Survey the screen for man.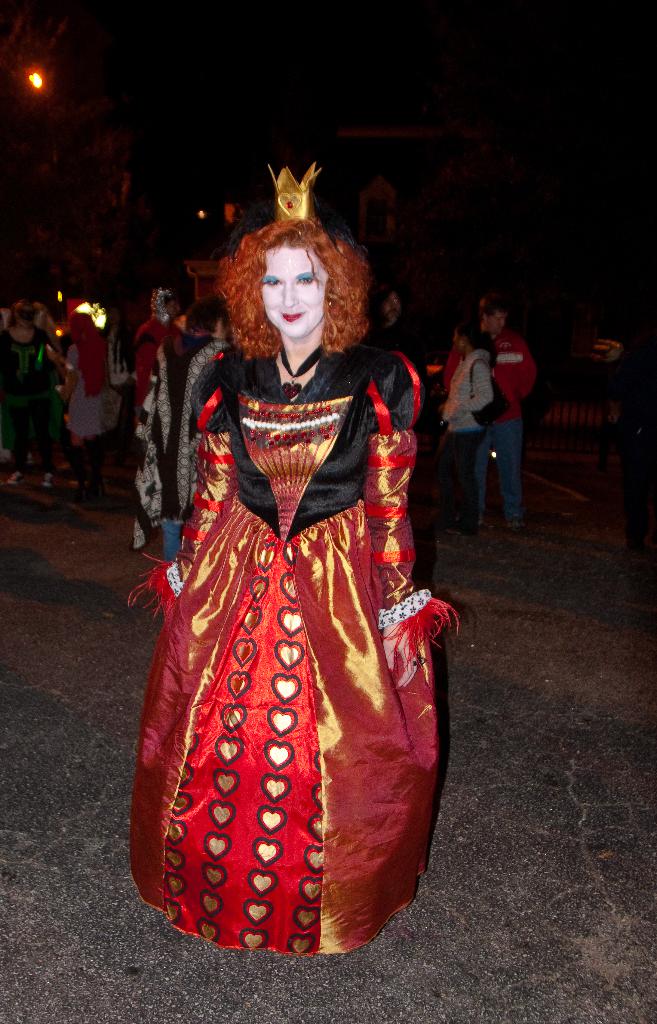
Survey found: [132,282,185,452].
